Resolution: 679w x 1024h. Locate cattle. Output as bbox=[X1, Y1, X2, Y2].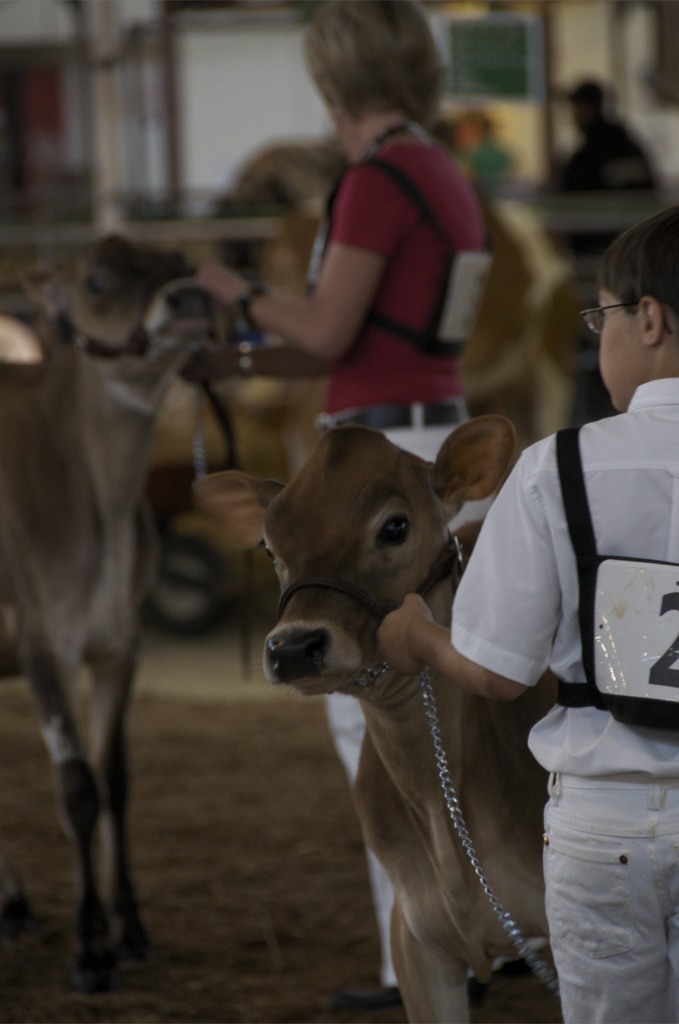
bbox=[1, 233, 222, 987].
